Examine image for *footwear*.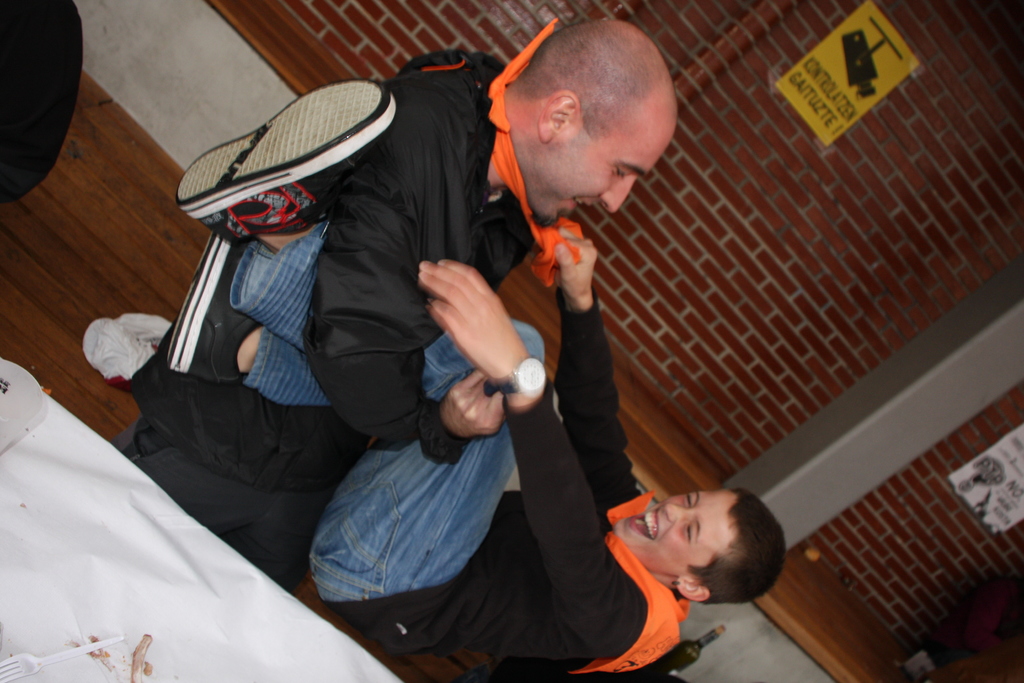
Examination result: [left=164, top=226, right=258, bottom=378].
